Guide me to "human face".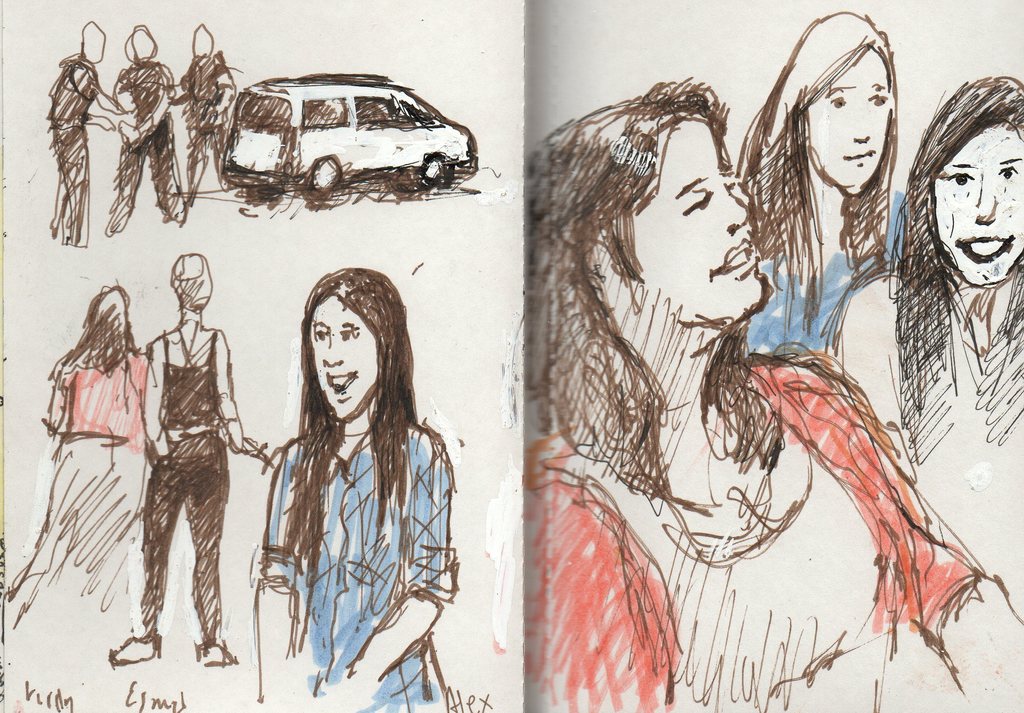
Guidance: (left=307, top=295, right=380, bottom=418).
